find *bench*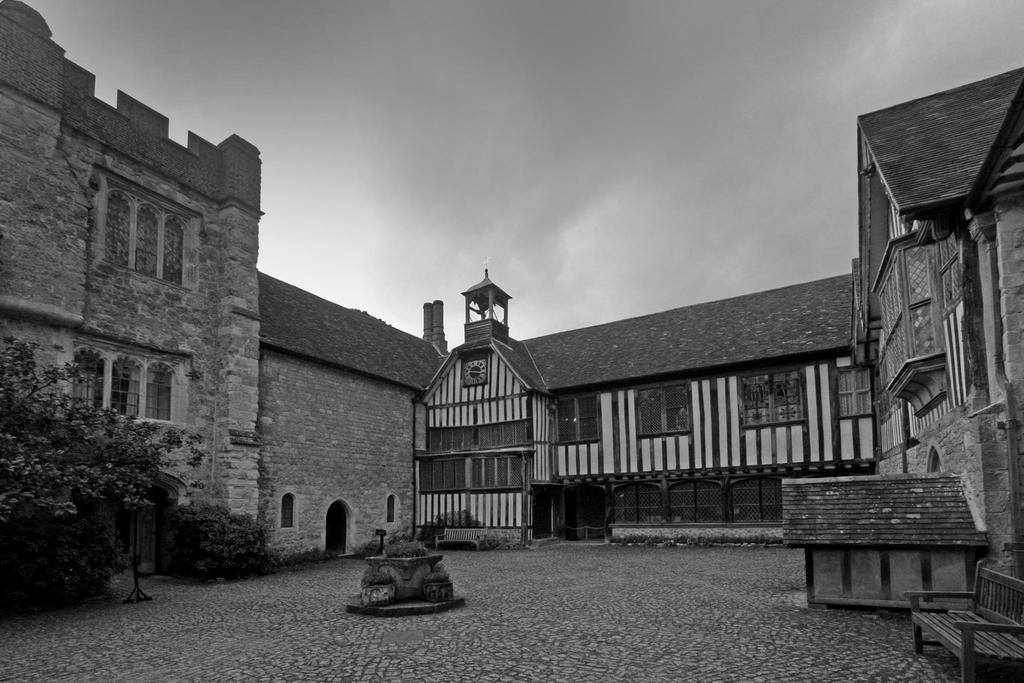
[435, 529, 485, 551]
